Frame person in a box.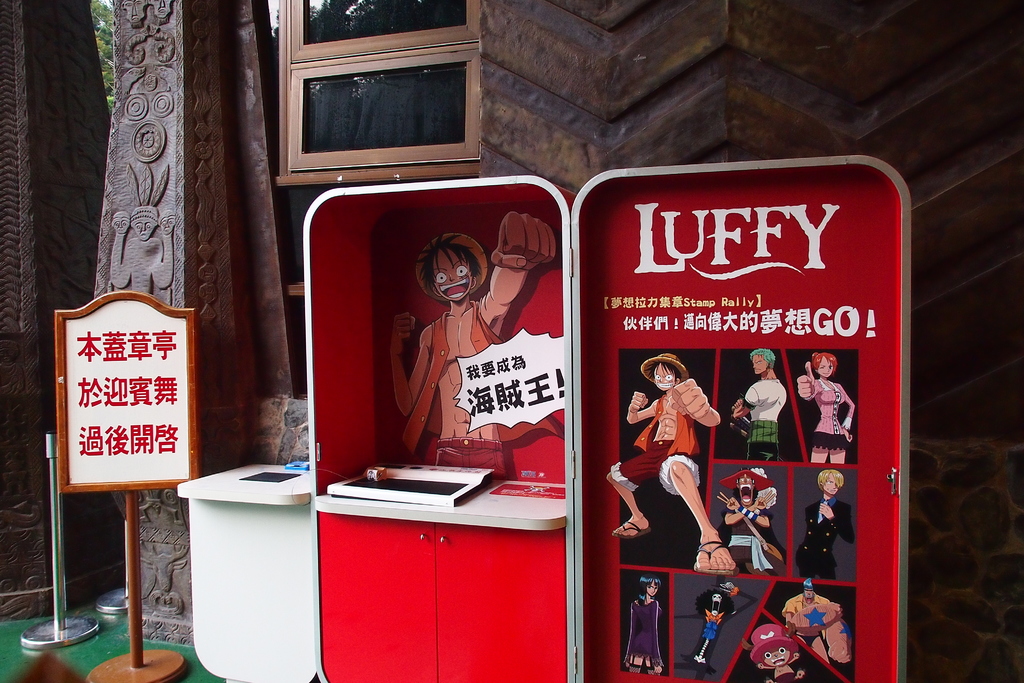
rect(754, 621, 803, 682).
